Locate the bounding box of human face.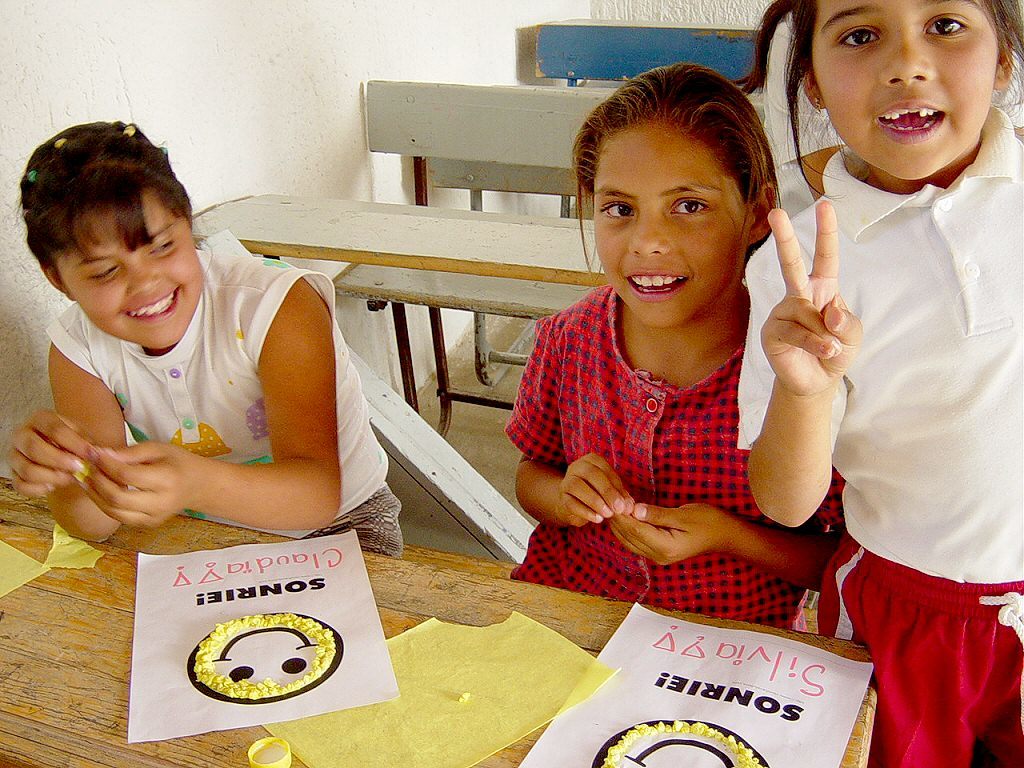
Bounding box: (x1=54, y1=189, x2=205, y2=346).
